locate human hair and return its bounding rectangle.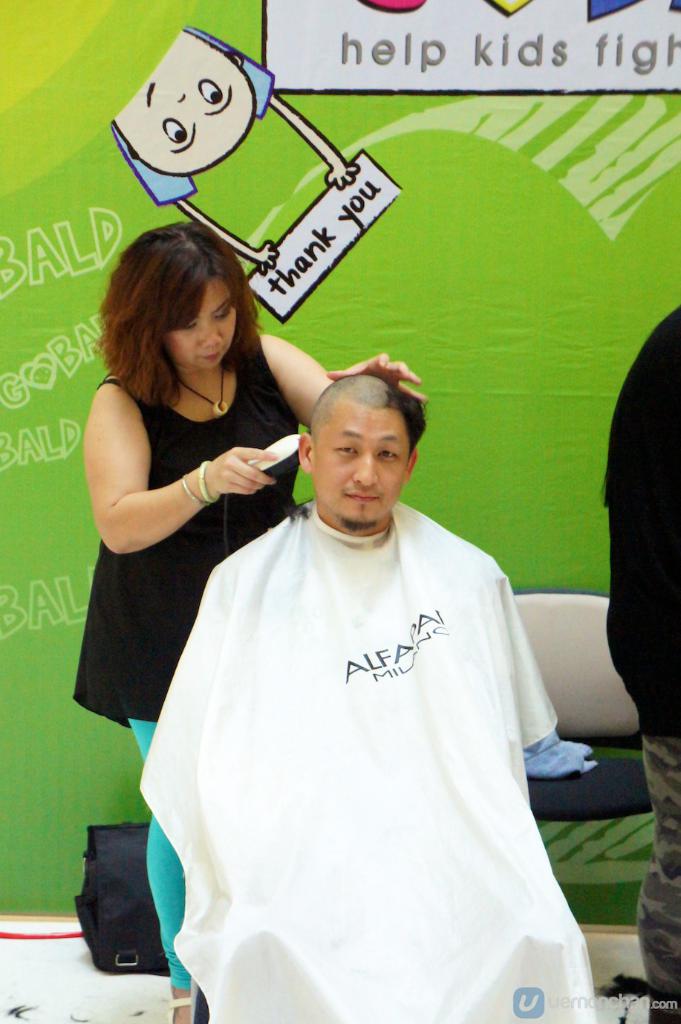
<region>390, 382, 430, 459</region>.
